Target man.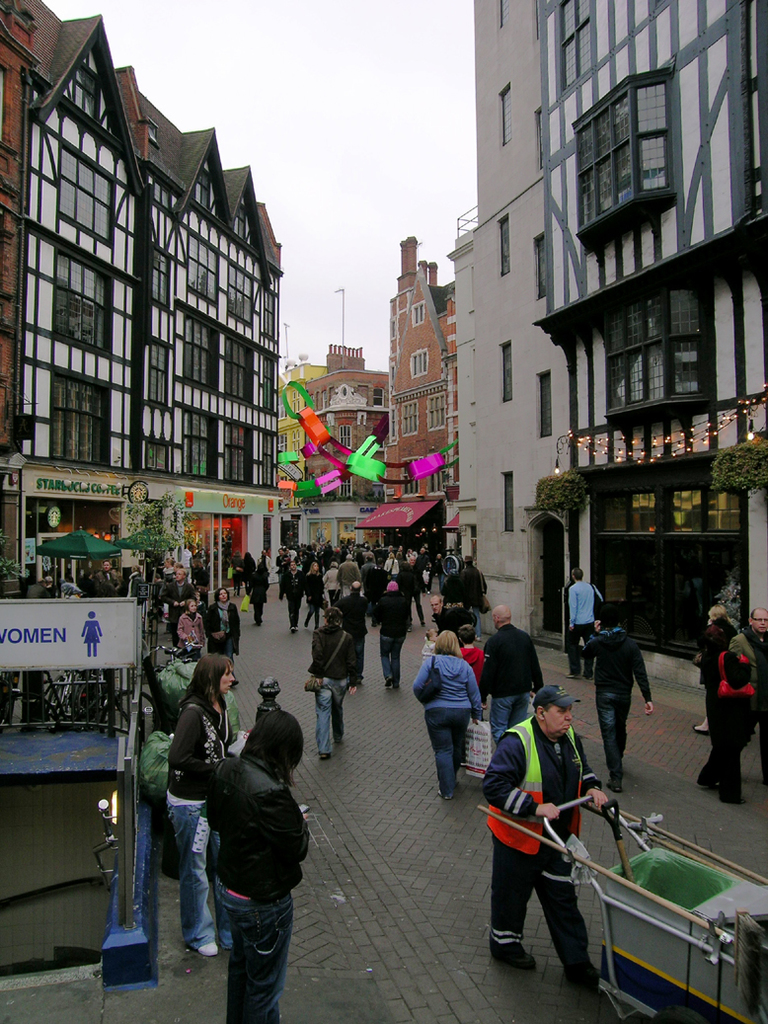
Target region: 578 602 652 789.
